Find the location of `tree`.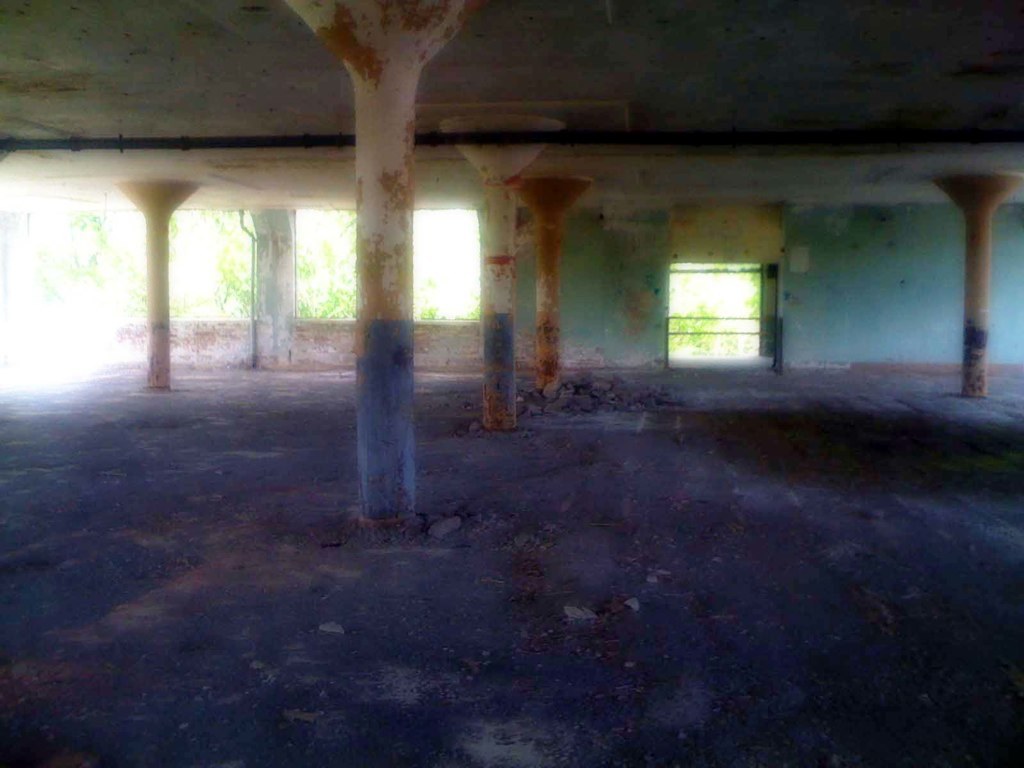
Location: x1=0 y1=213 x2=255 y2=388.
